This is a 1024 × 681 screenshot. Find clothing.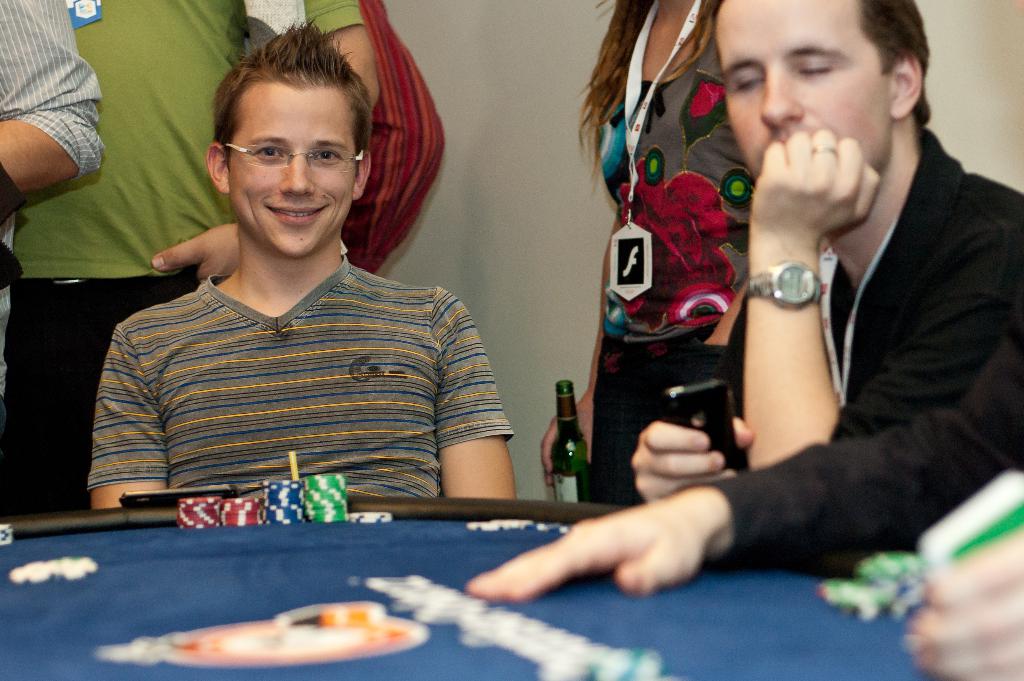
Bounding box: [left=719, top=125, right=1023, bottom=469].
